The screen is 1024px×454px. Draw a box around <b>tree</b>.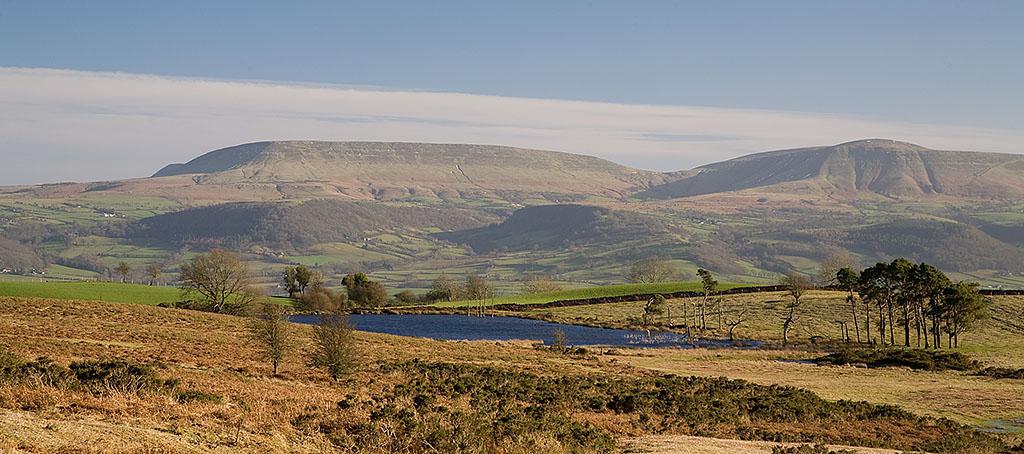
Rect(521, 283, 558, 288).
